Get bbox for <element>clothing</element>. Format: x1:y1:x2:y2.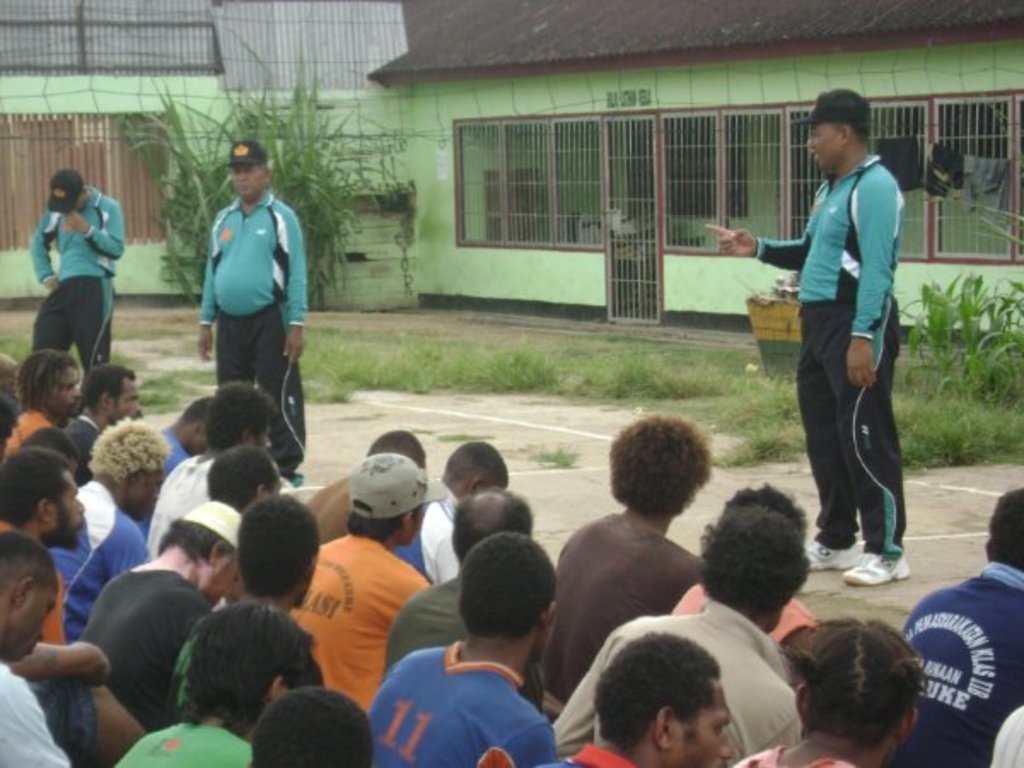
188:164:295:411.
